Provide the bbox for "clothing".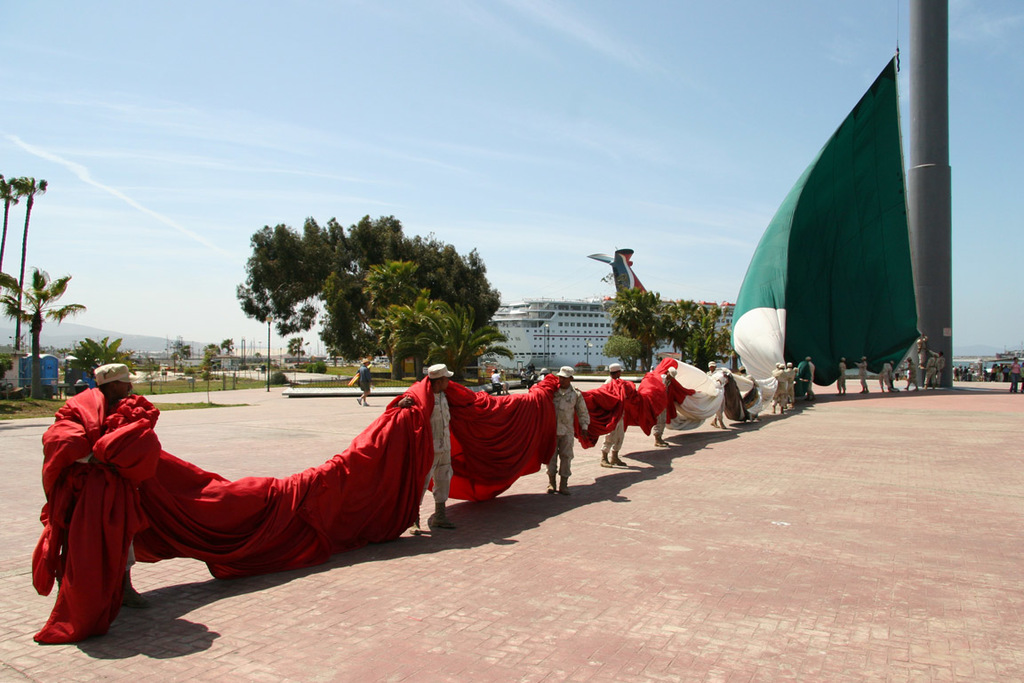
356:364:372:393.
